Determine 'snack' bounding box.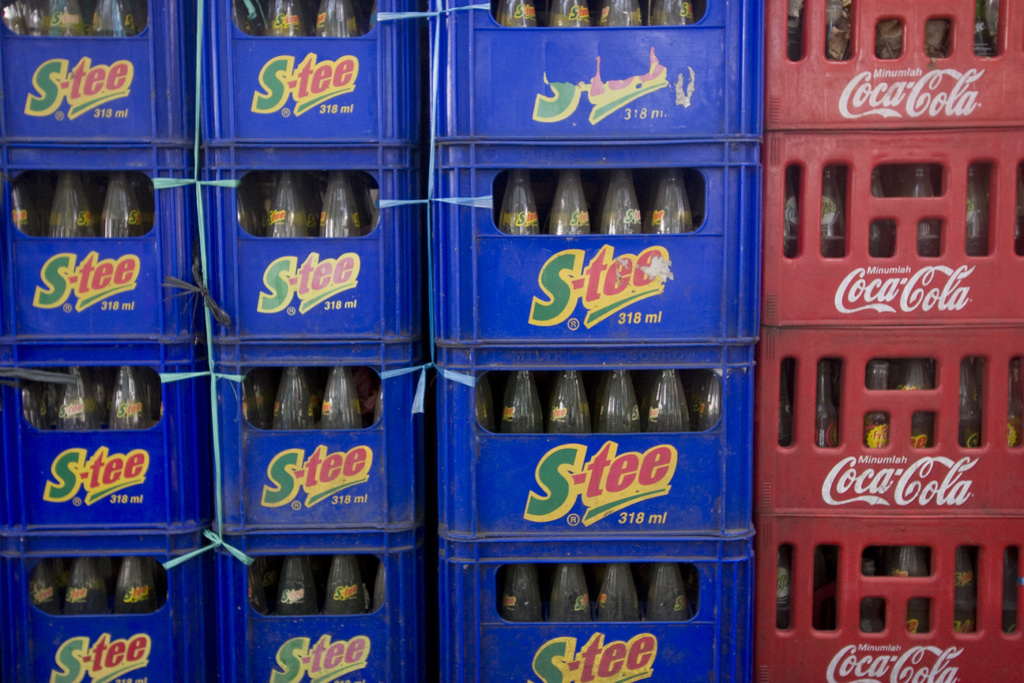
Determined: select_region(493, 168, 714, 235).
